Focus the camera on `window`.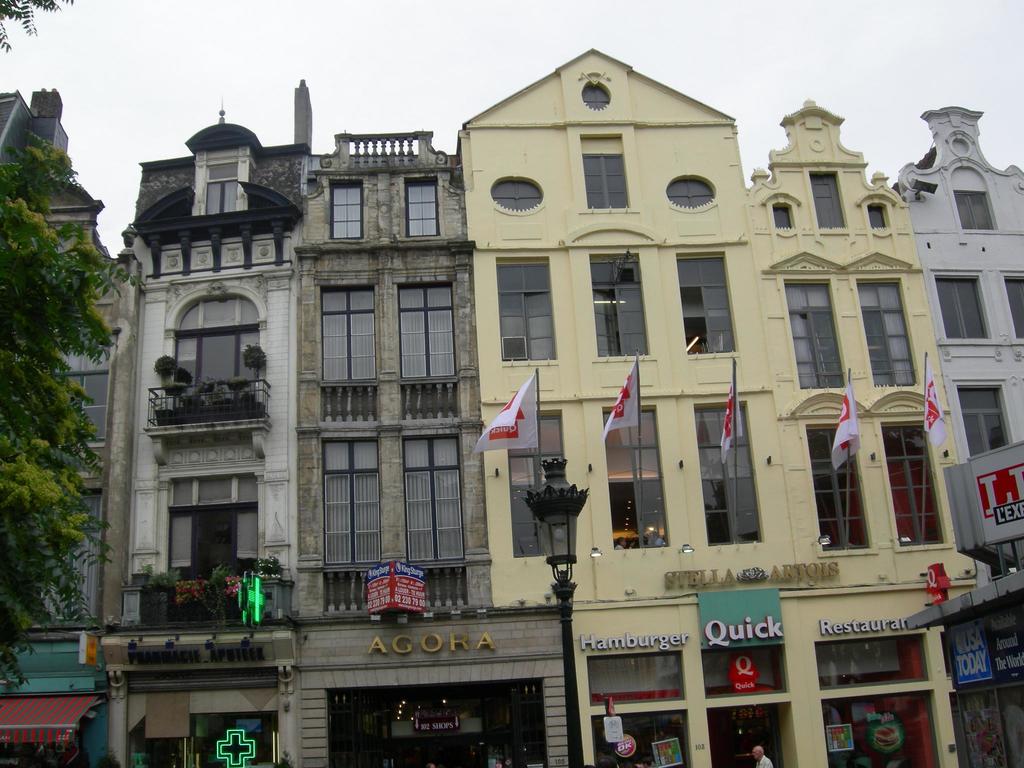
Focus region: bbox=(867, 202, 891, 226).
